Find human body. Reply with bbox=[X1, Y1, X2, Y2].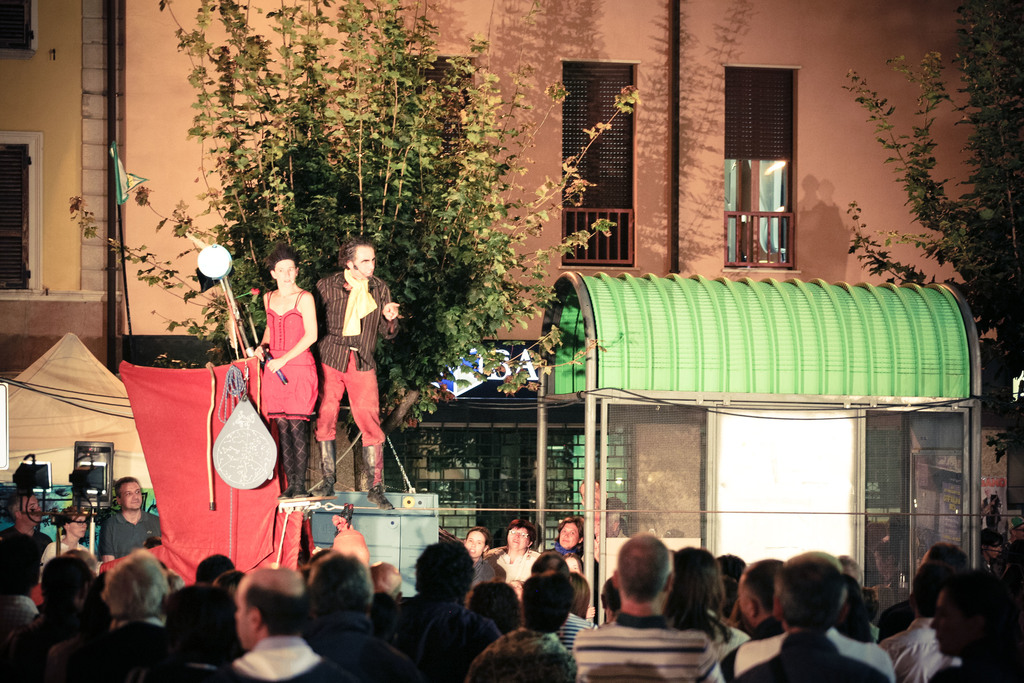
bbox=[476, 555, 502, 580].
